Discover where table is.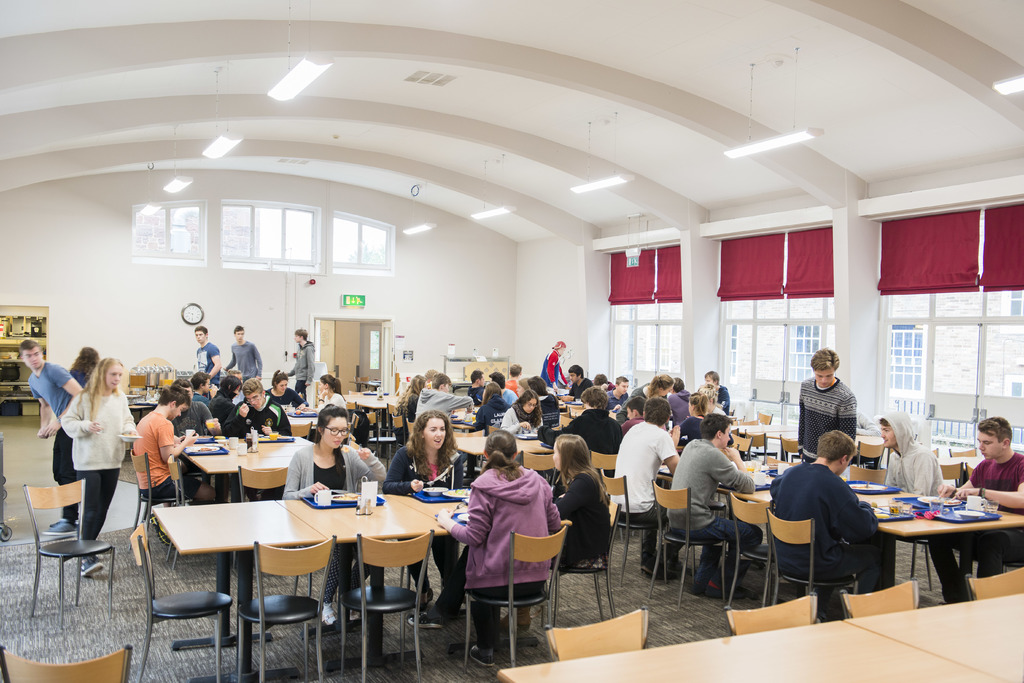
Discovered at <box>740,431,799,462</box>.
